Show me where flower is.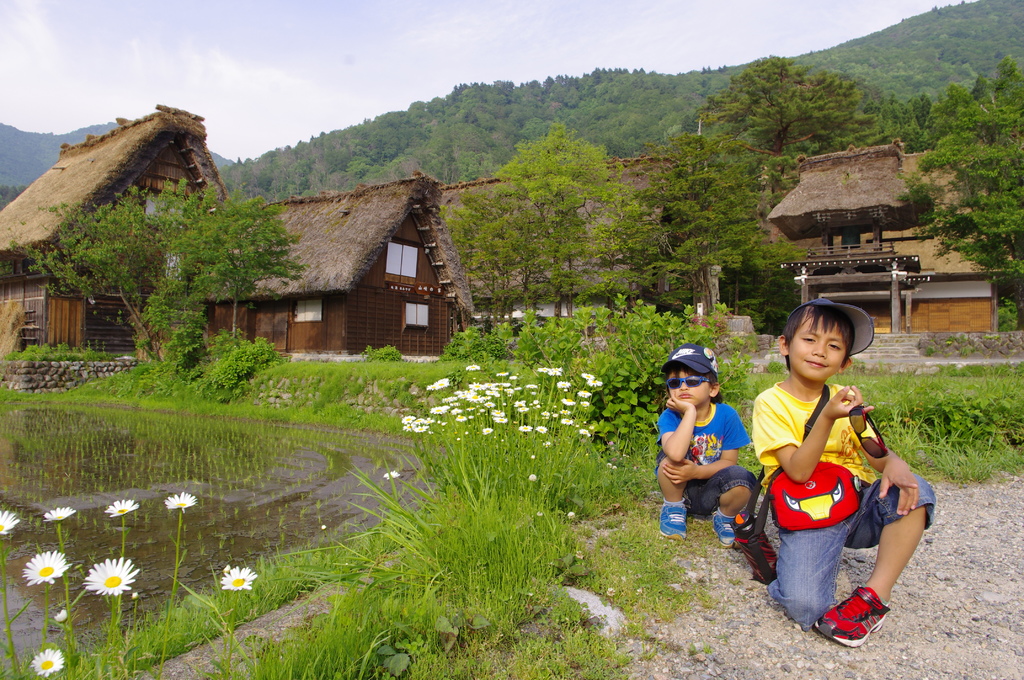
flower is at (x1=219, y1=564, x2=253, y2=592).
